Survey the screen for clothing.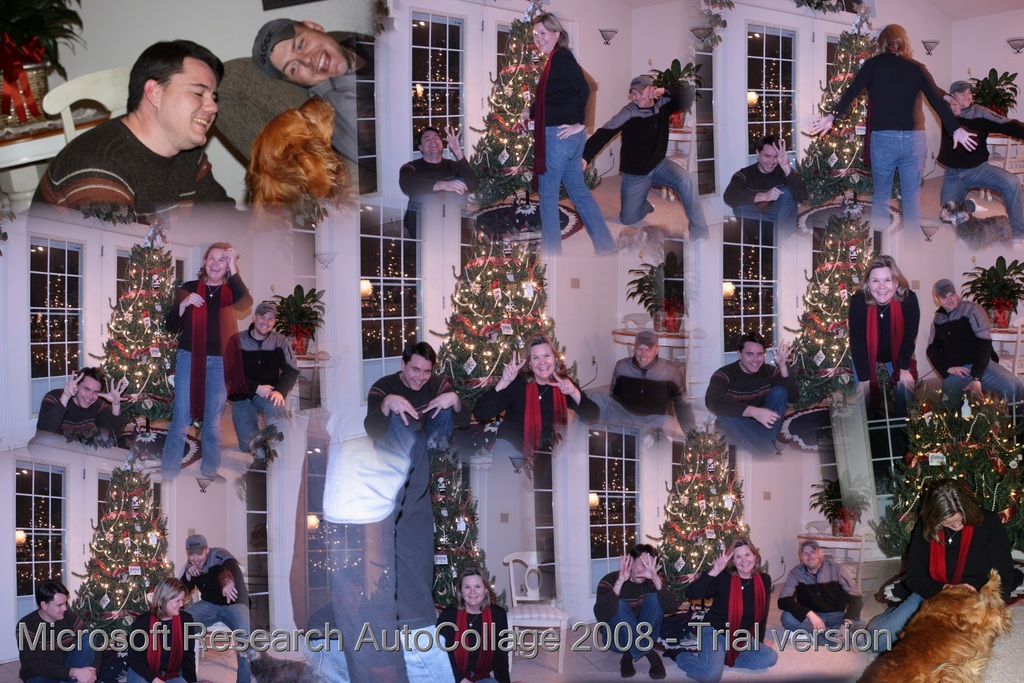
Survey found: 671,563,779,682.
